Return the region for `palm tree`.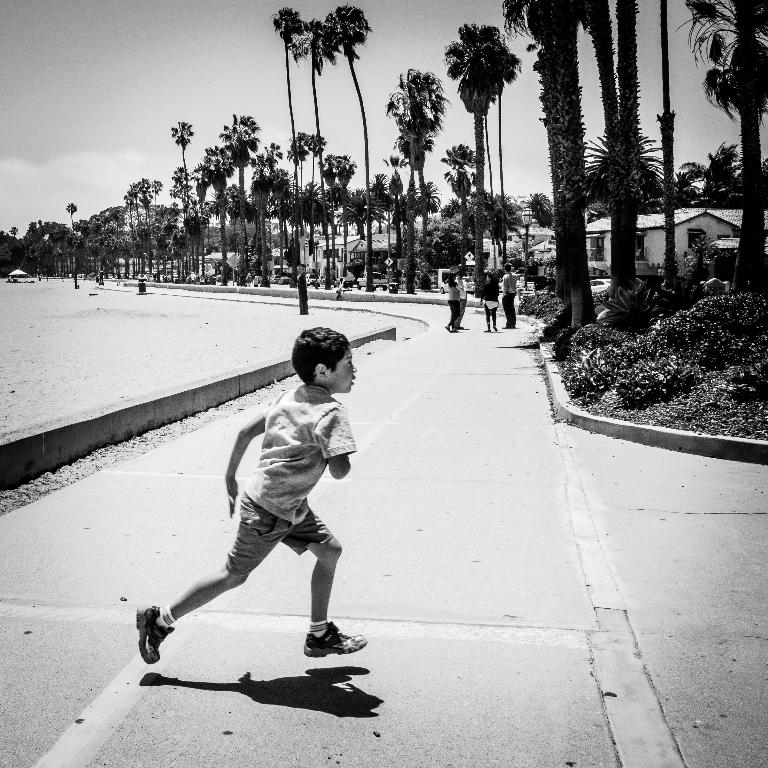
(696,0,767,264).
